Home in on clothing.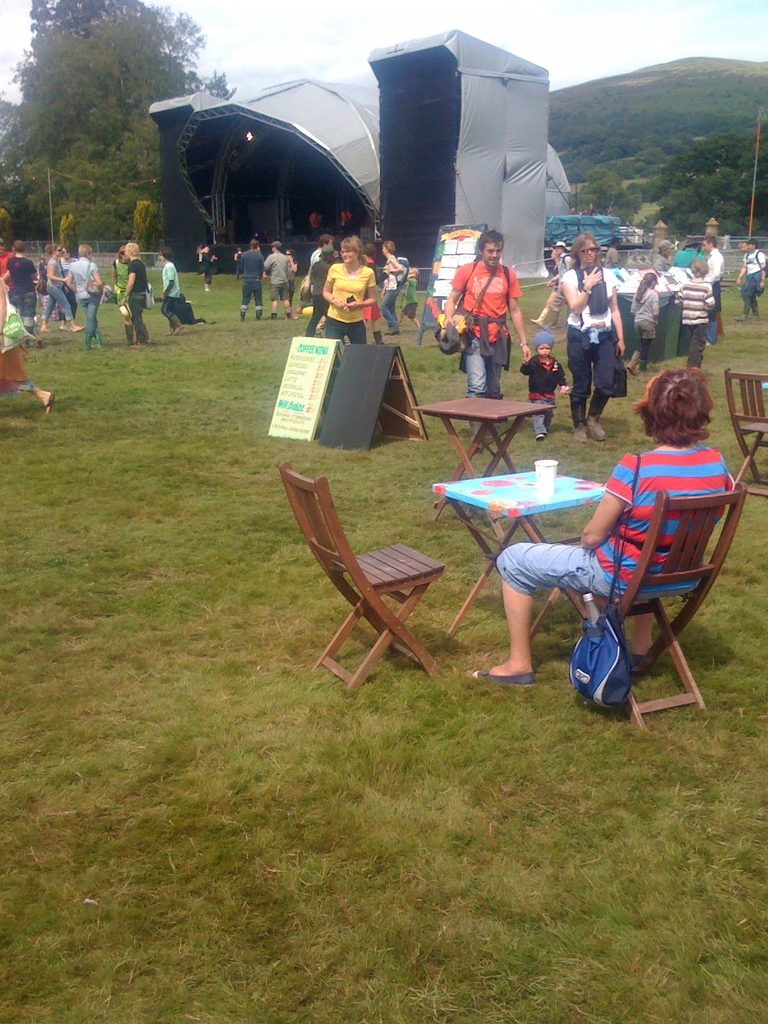
Homed in at 161:256:191:333.
